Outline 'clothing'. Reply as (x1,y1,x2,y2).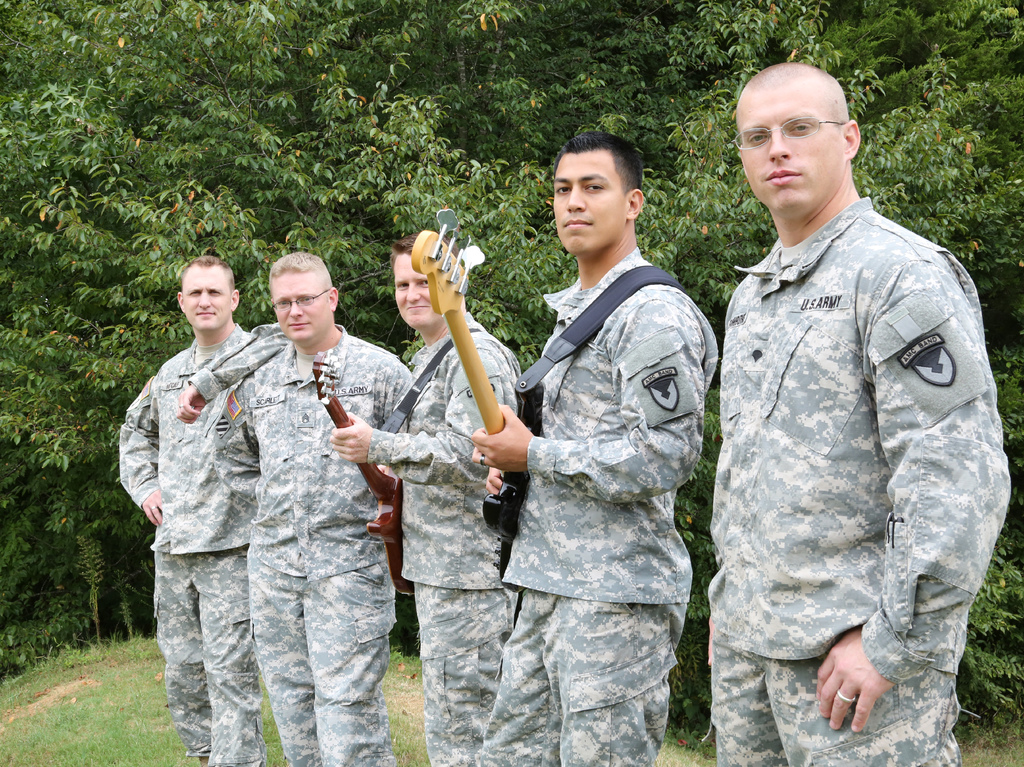
(367,314,526,766).
